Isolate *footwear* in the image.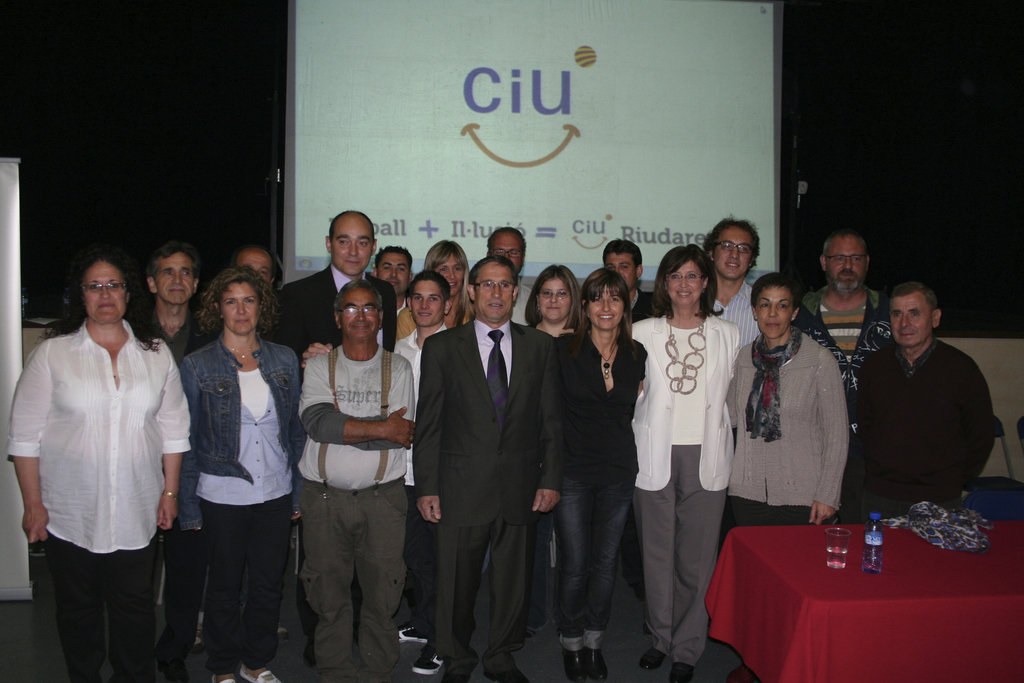
Isolated region: locate(390, 620, 418, 642).
